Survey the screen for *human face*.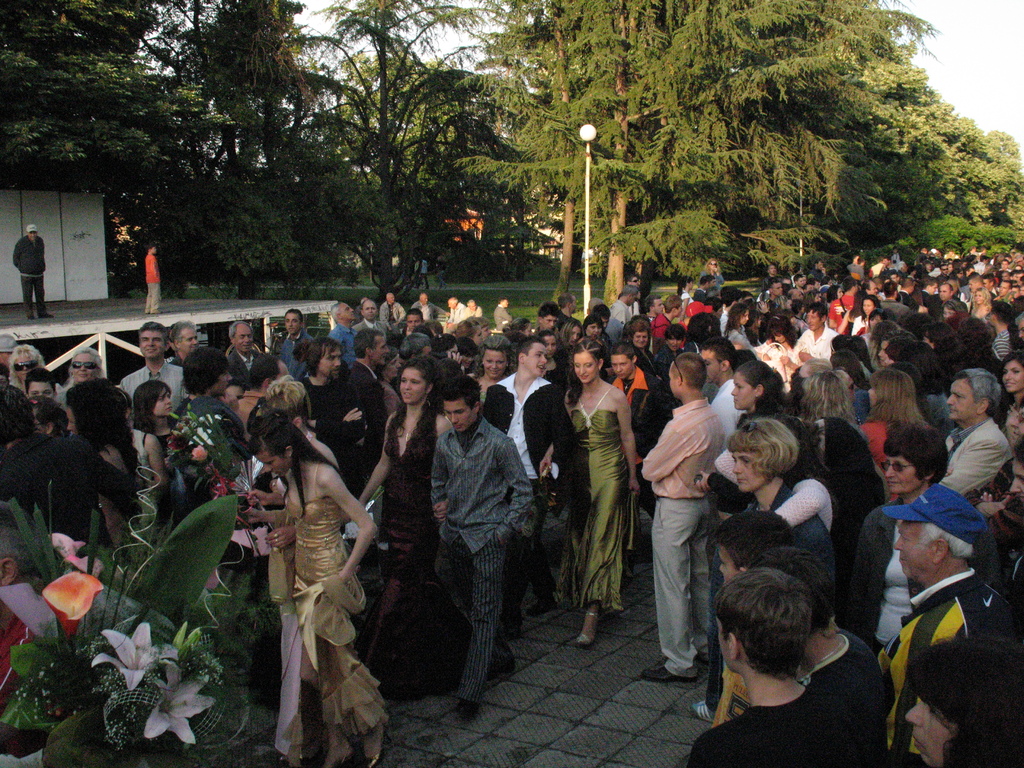
Survey found: (left=735, top=451, right=754, bottom=491).
